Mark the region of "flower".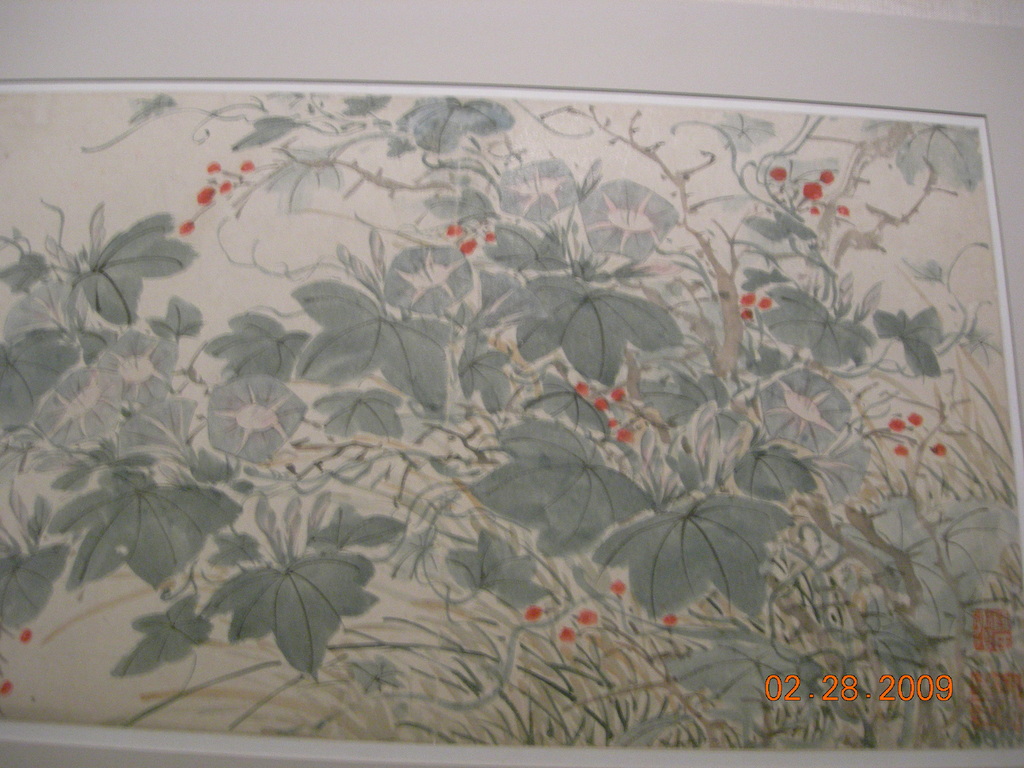
Region: x1=820 y1=170 x2=833 y2=186.
